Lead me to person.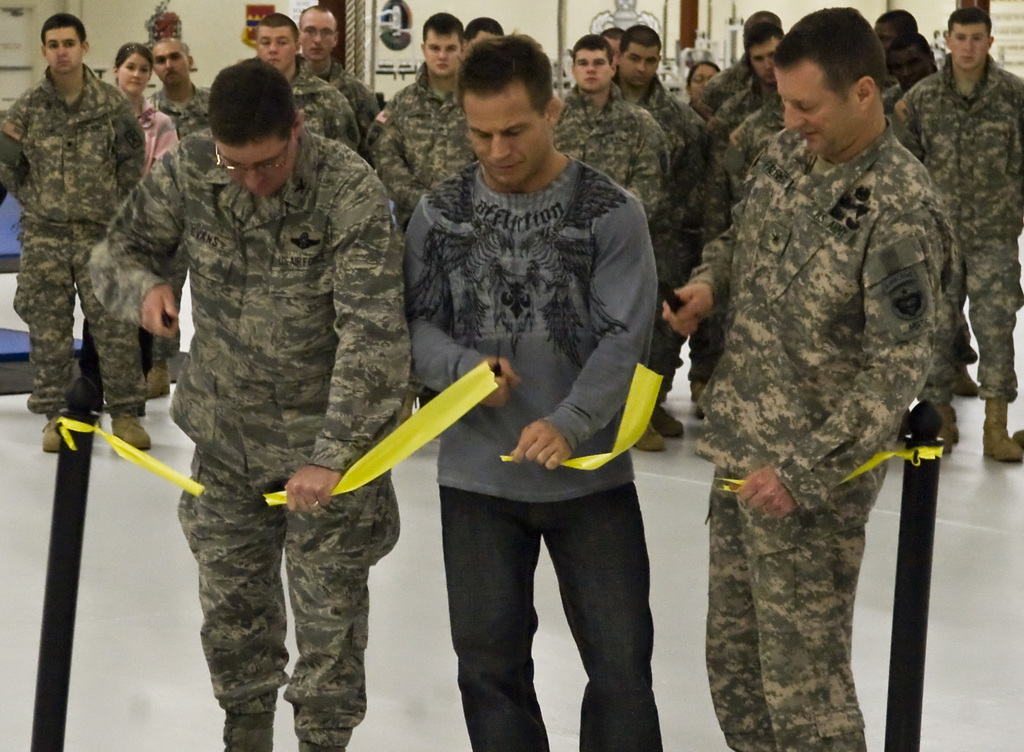
Lead to pyautogui.locateOnScreen(700, 11, 957, 738).
